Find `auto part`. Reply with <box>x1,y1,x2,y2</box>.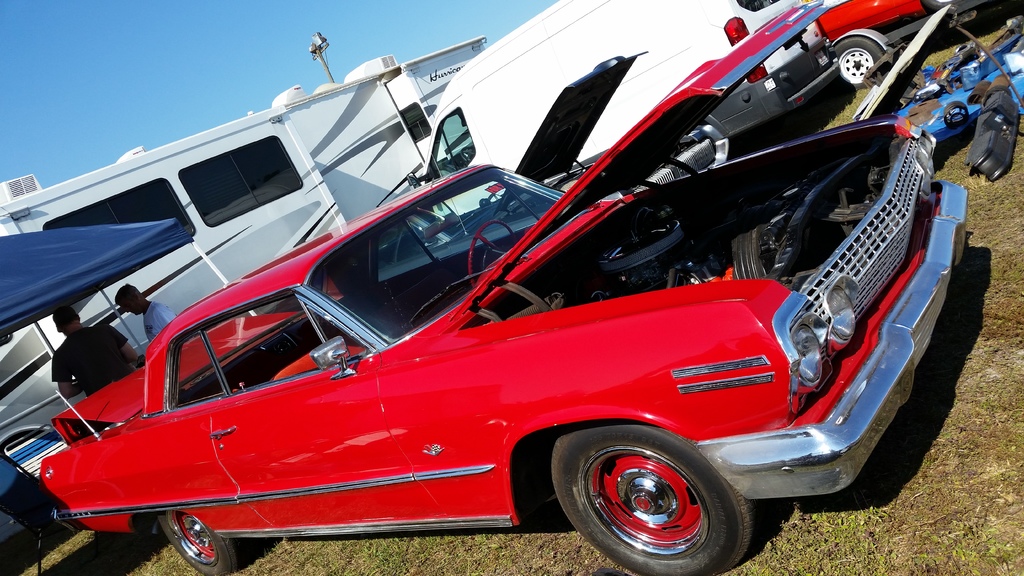
<box>972,93,1016,177</box>.
